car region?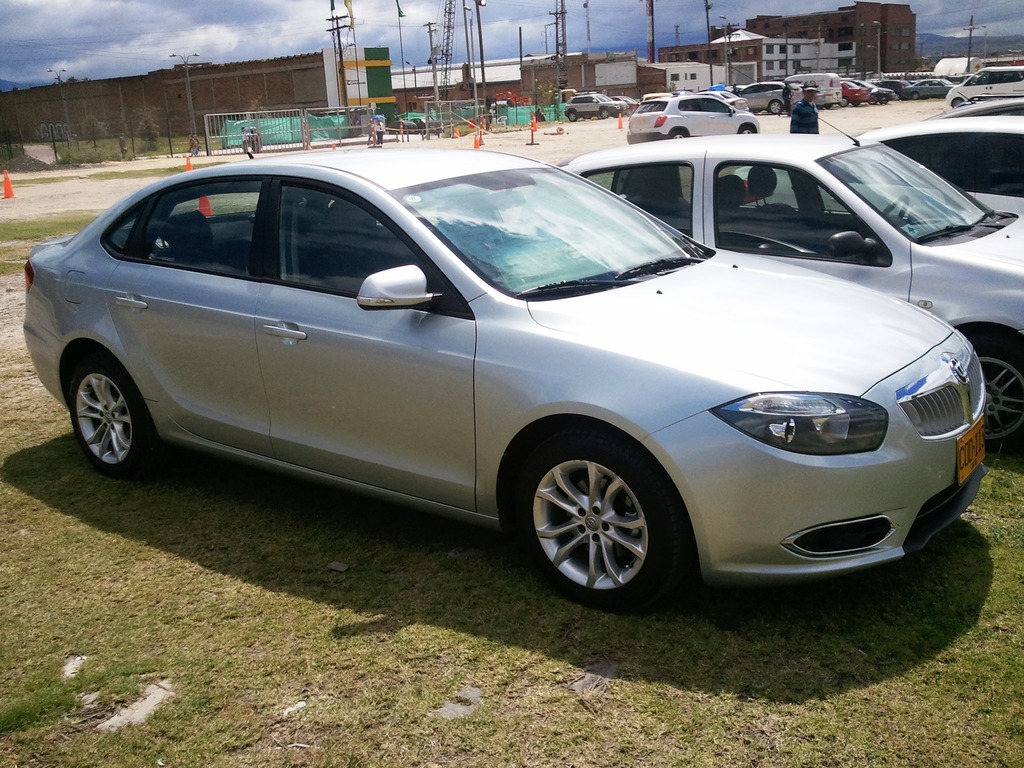
(left=543, top=63, right=1023, bottom=455)
